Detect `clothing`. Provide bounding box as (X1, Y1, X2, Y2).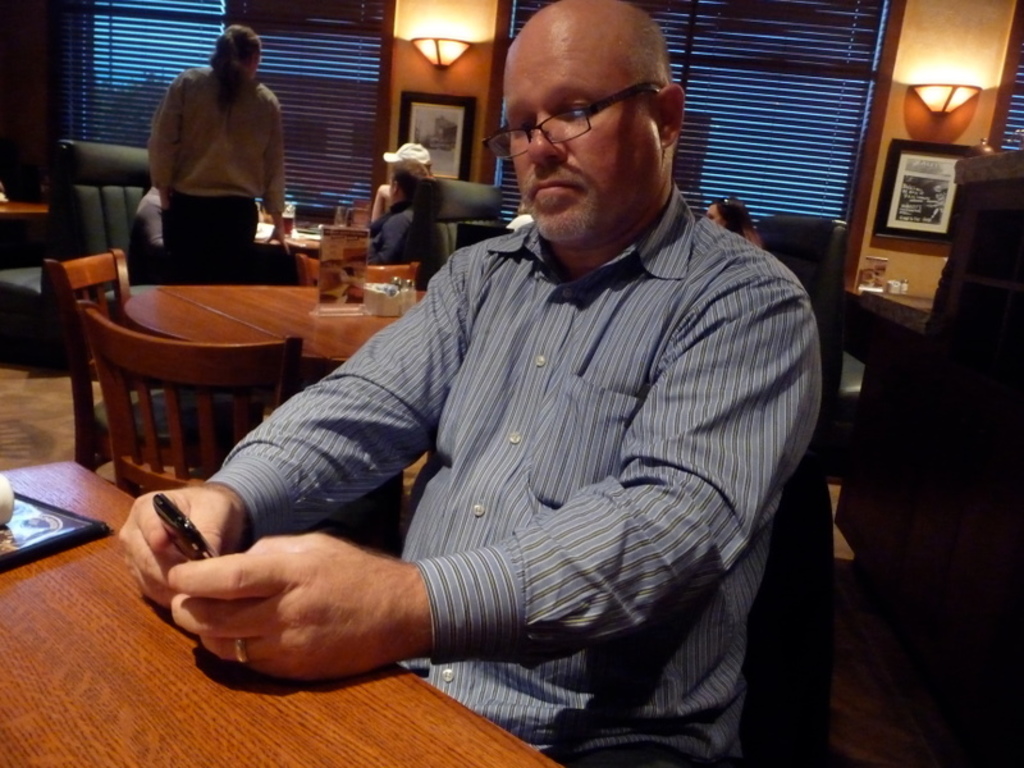
(134, 64, 289, 288).
